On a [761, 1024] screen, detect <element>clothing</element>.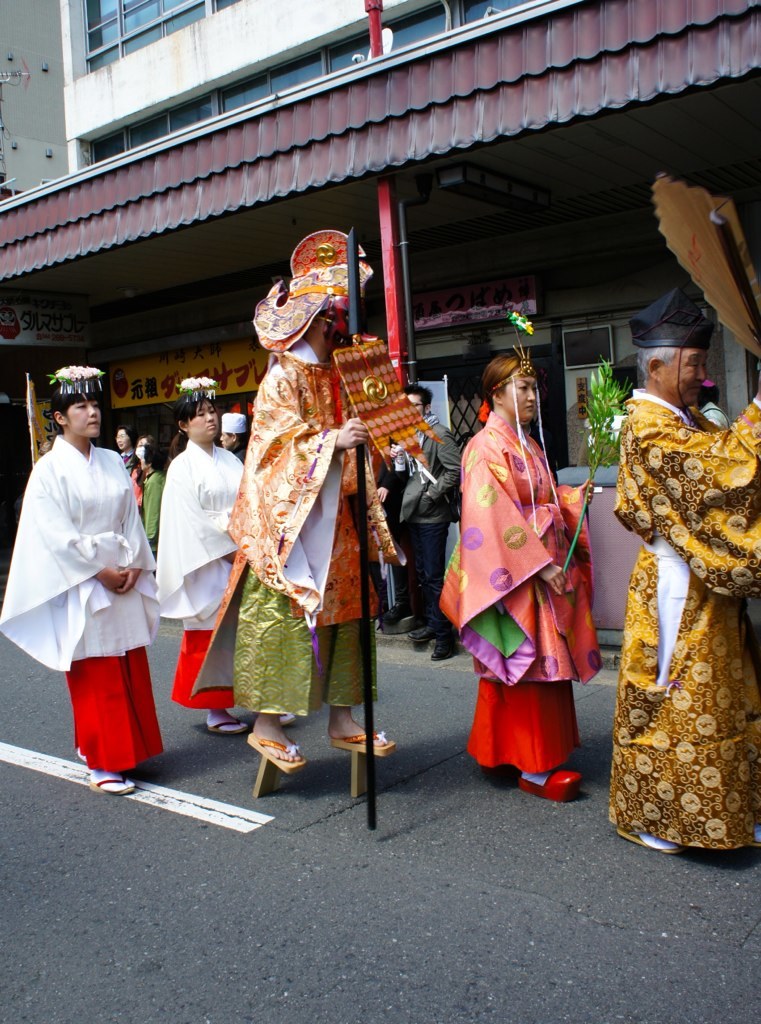
detection(388, 422, 457, 645).
